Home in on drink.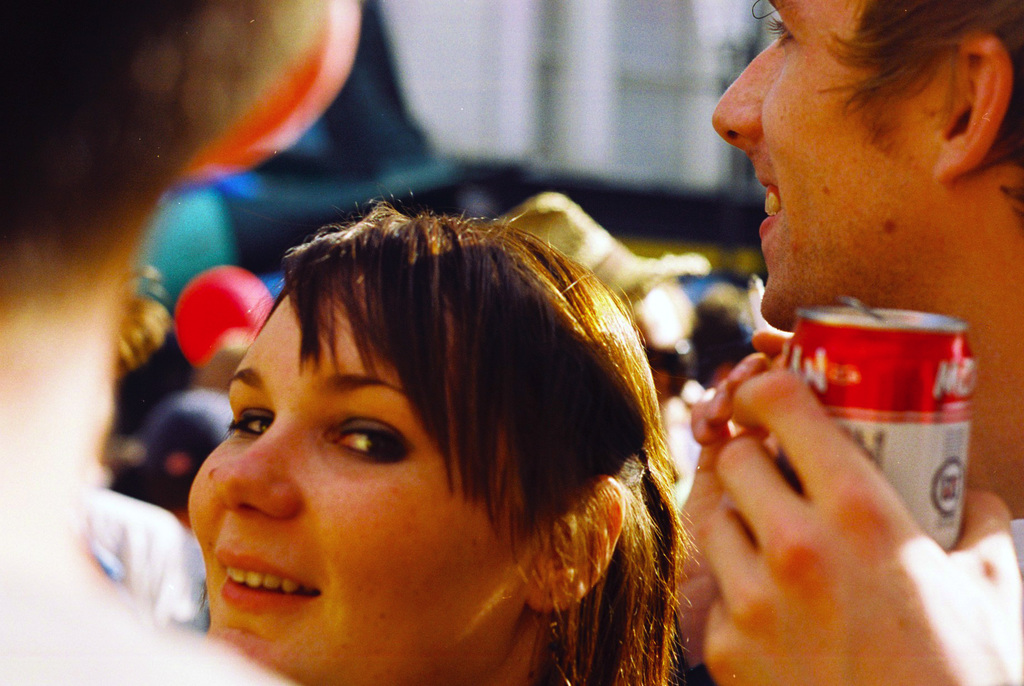
Homed in at region(780, 270, 966, 527).
